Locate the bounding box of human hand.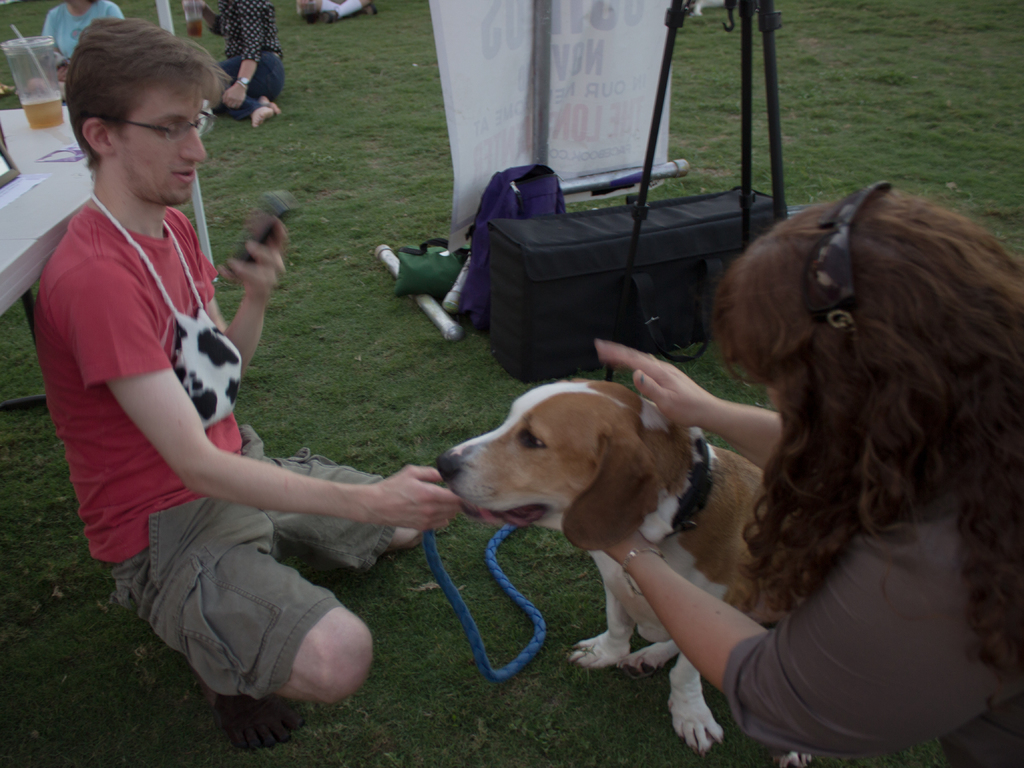
Bounding box: region(625, 350, 729, 441).
